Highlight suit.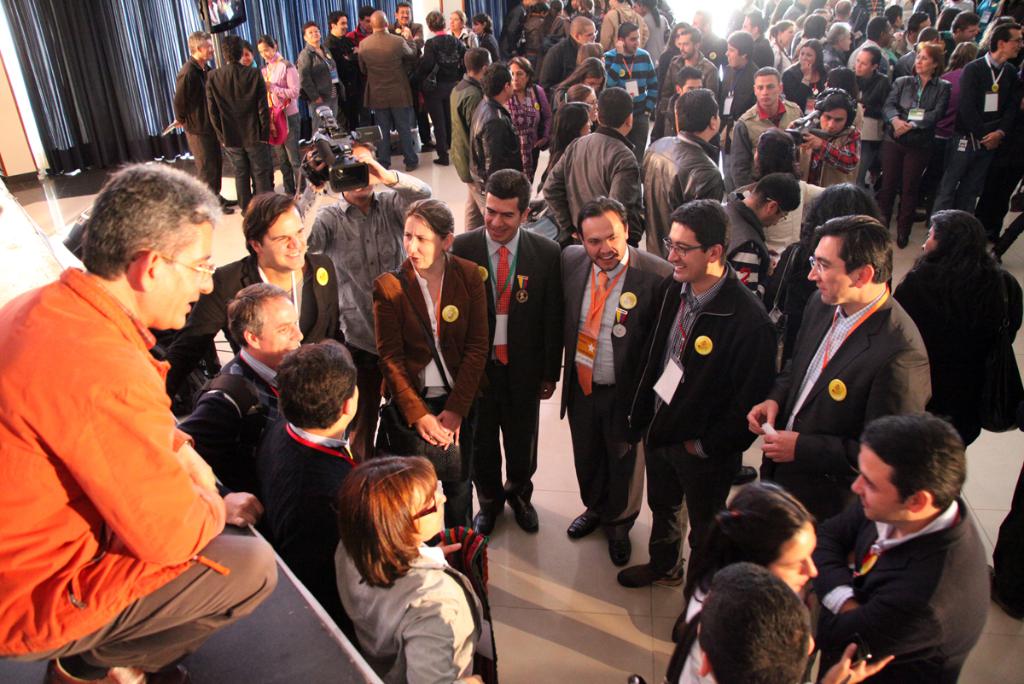
Highlighted region: 159/252/347/400.
